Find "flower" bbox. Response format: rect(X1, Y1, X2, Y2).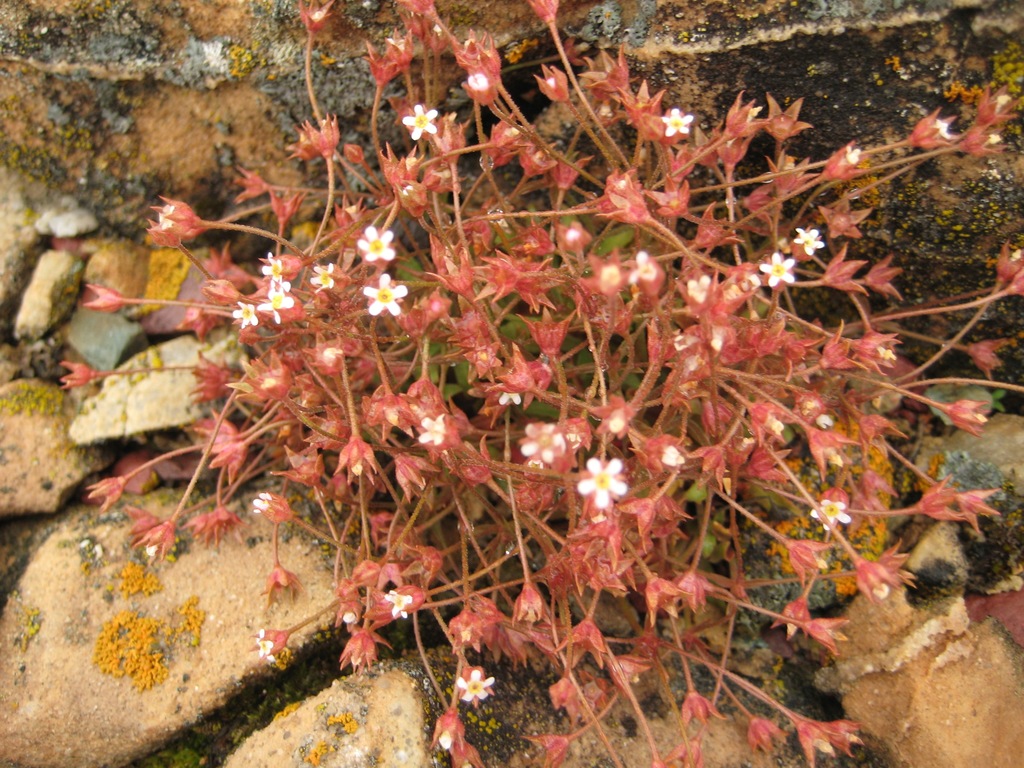
rect(358, 225, 398, 268).
